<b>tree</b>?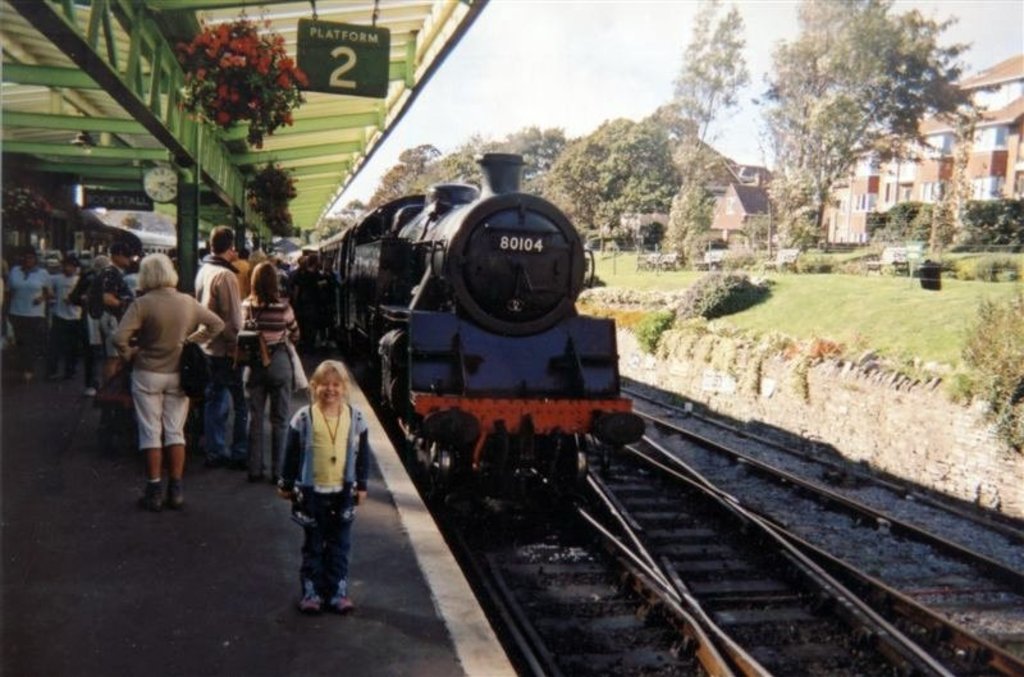
(732,0,977,262)
